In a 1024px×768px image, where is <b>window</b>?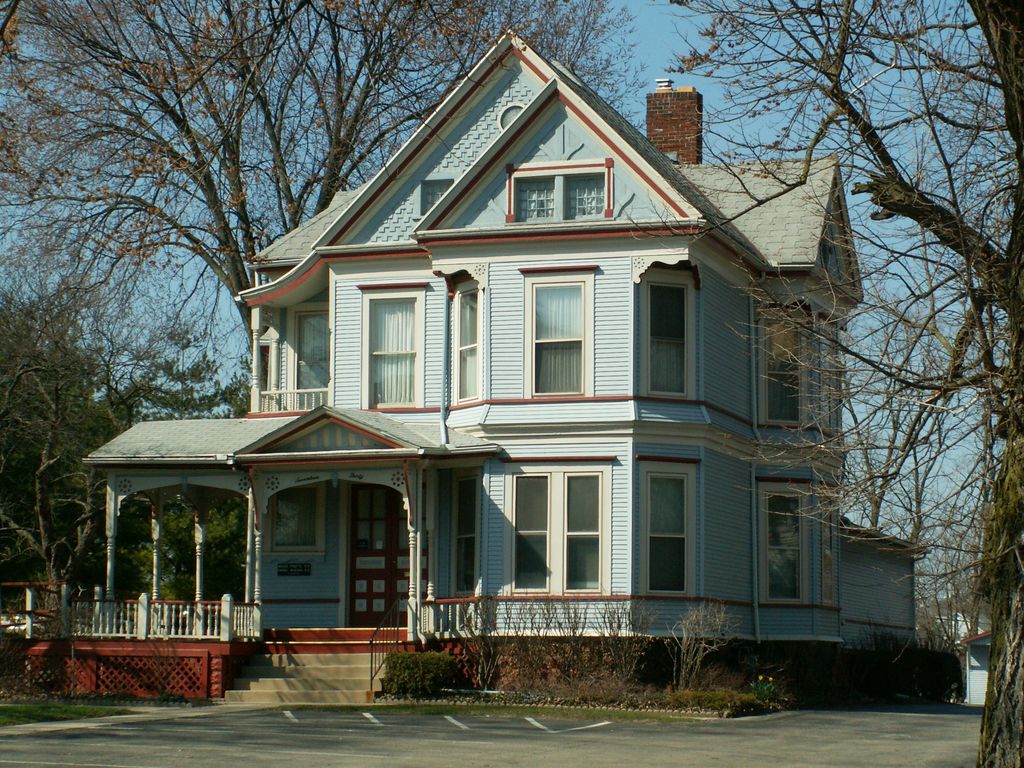
box=[452, 283, 488, 397].
